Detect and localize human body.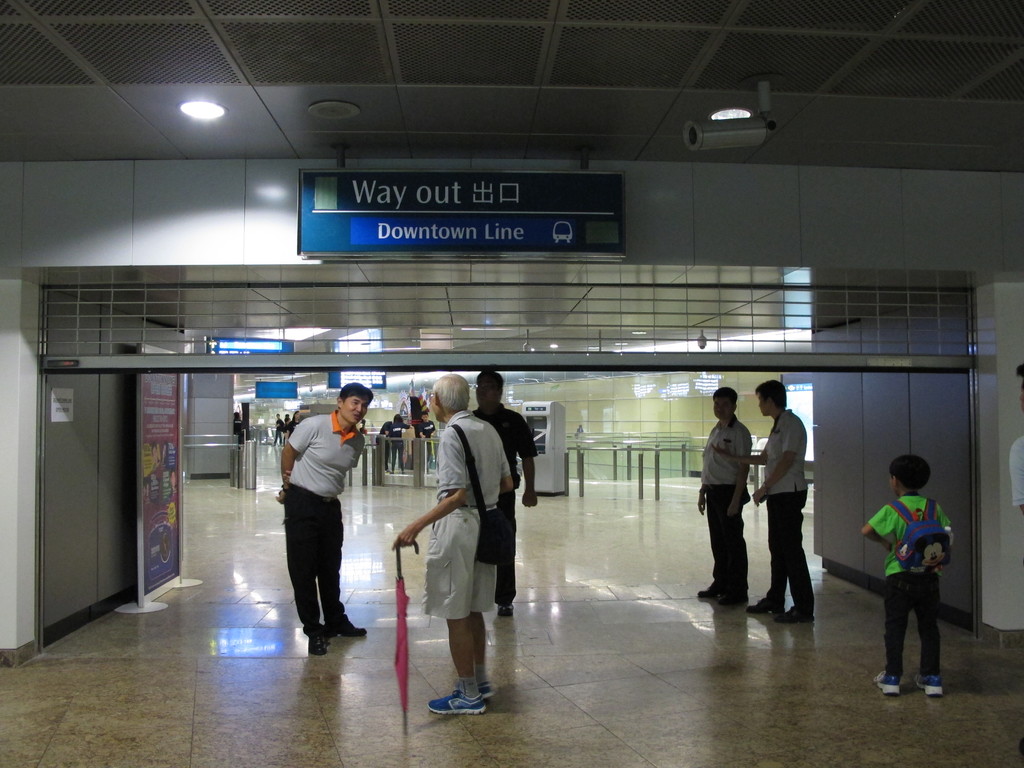
Localized at [700,386,750,609].
